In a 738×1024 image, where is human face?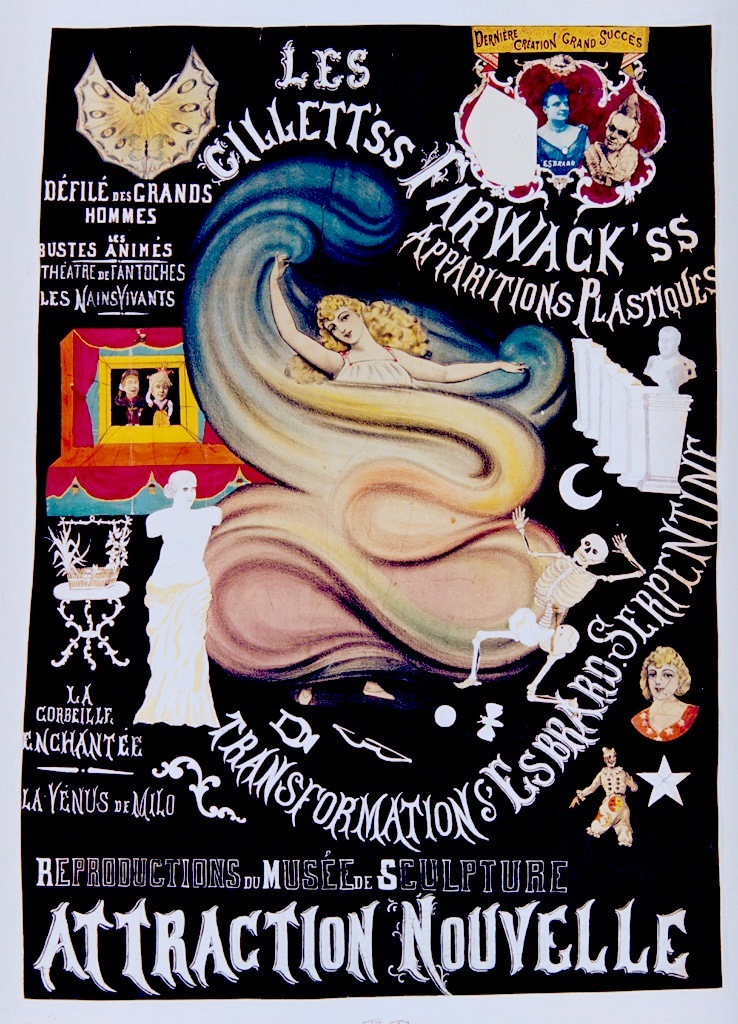
{"left": 540, "top": 84, "right": 574, "bottom": 118}.
